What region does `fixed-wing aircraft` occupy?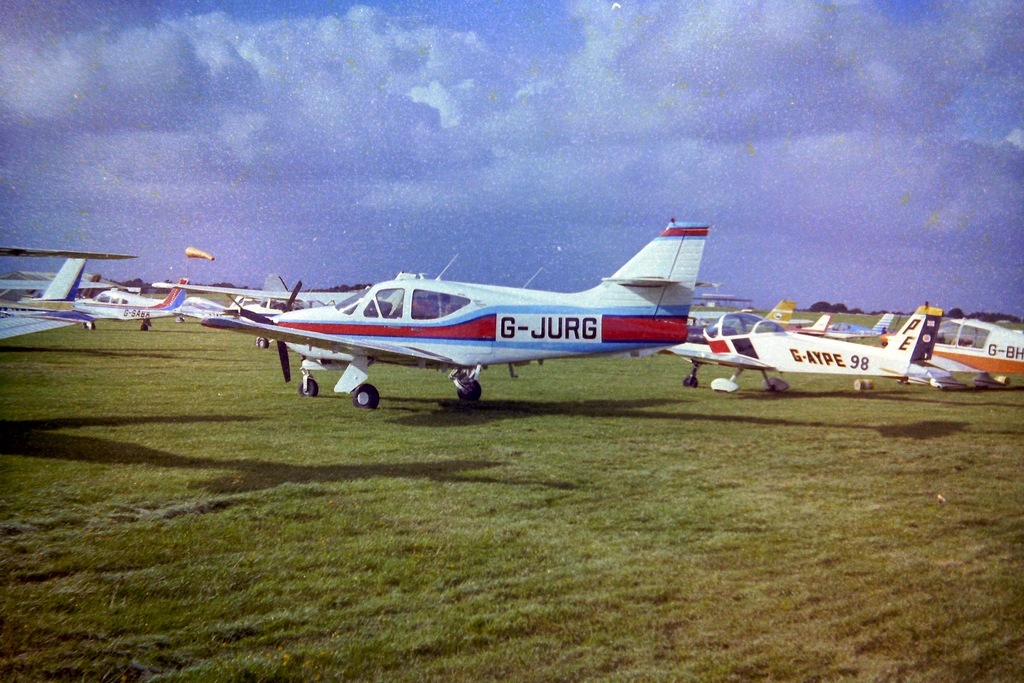
bbox=(820, 309, 894, 340).
